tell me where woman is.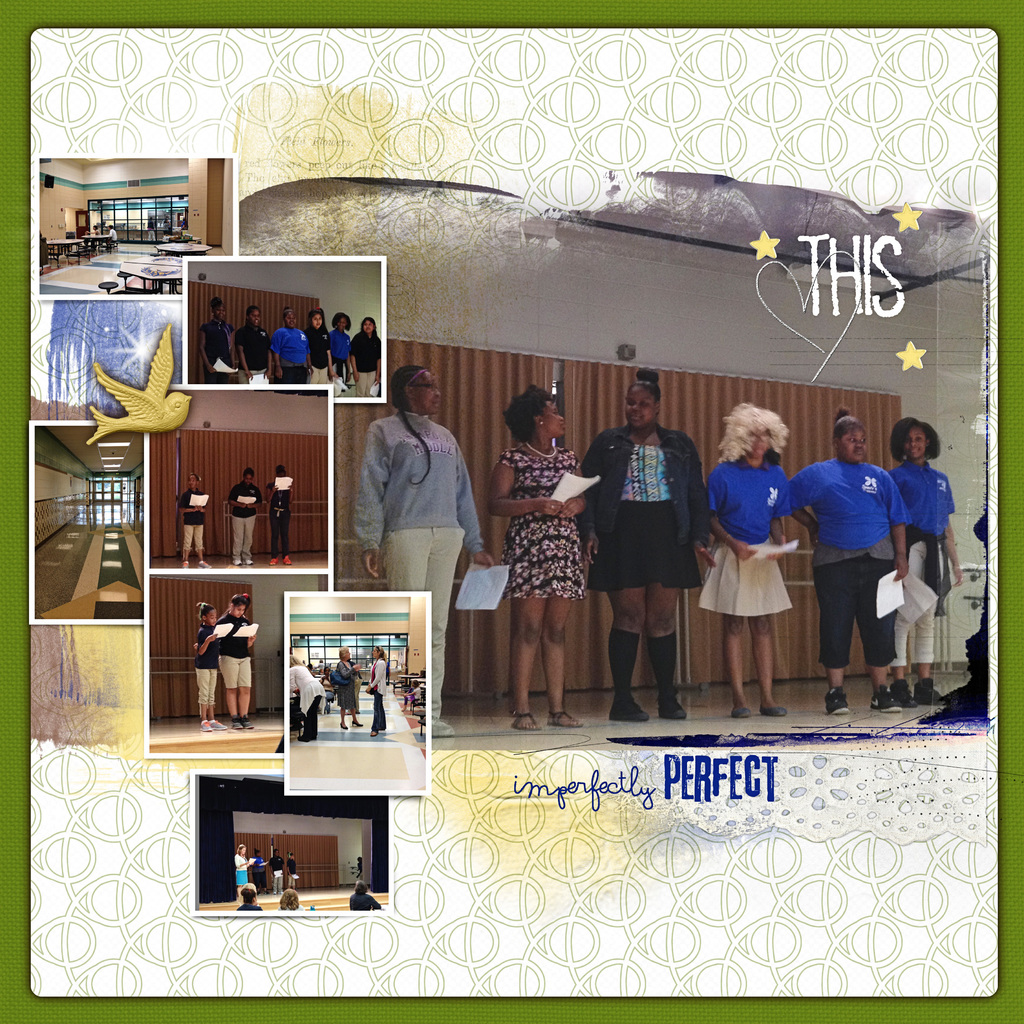
woman is at [left=307, top=312, right=340, bottom=390].
